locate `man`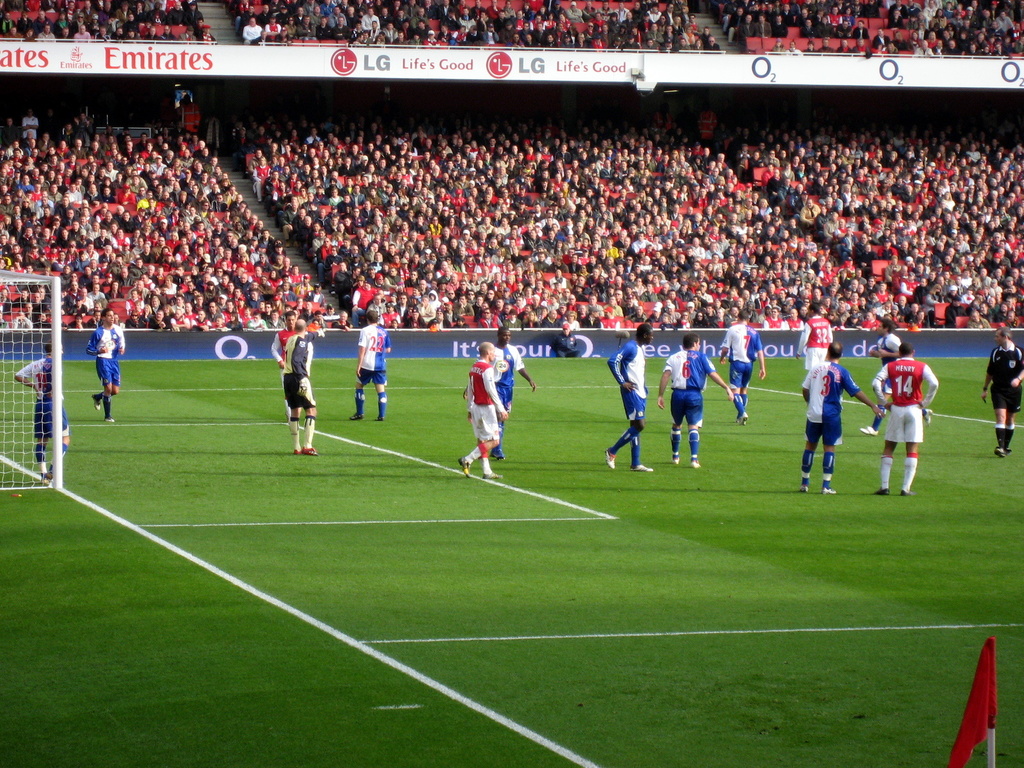
l=41, t=315, r=52, b=328
